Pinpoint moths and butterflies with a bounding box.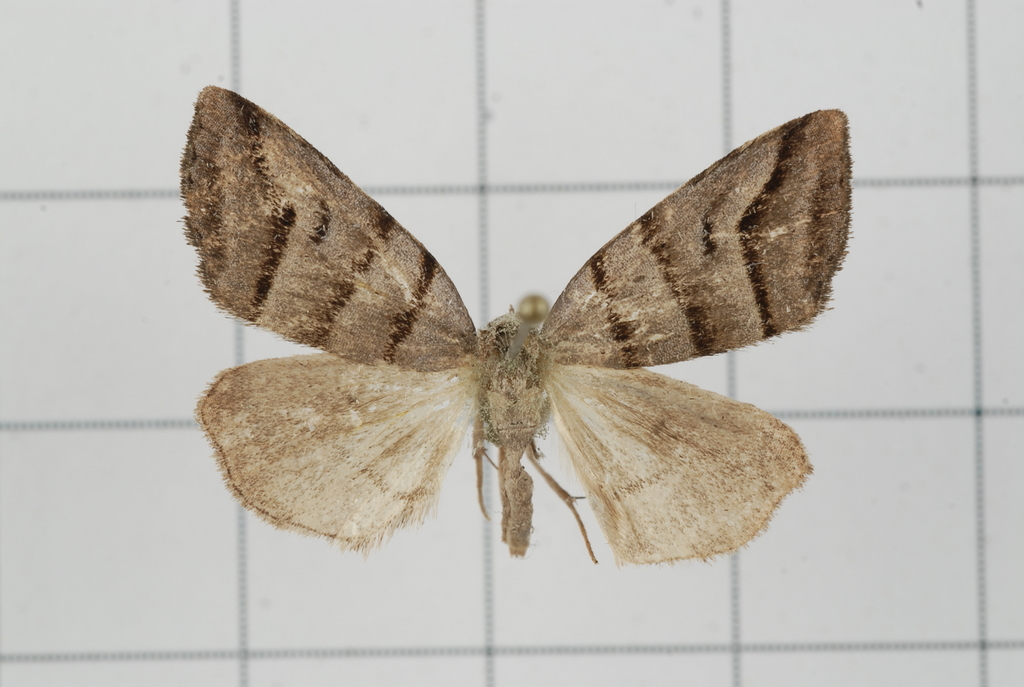
(x1=177, y1=82, x2=855, y2=563).
